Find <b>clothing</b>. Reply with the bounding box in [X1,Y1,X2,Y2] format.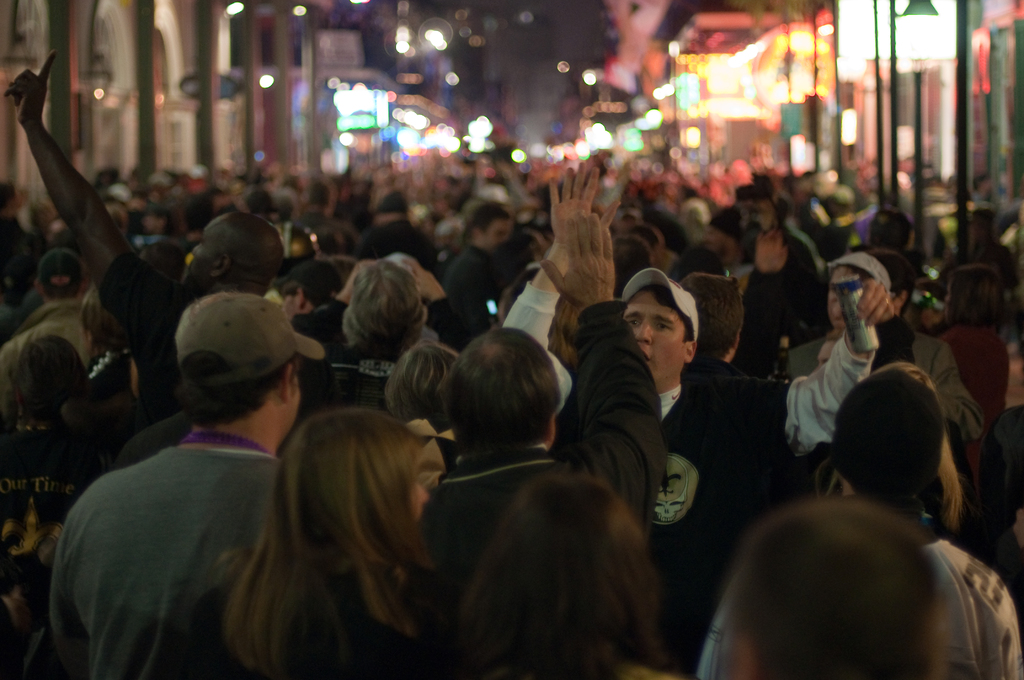
[939,327,1005,485].
